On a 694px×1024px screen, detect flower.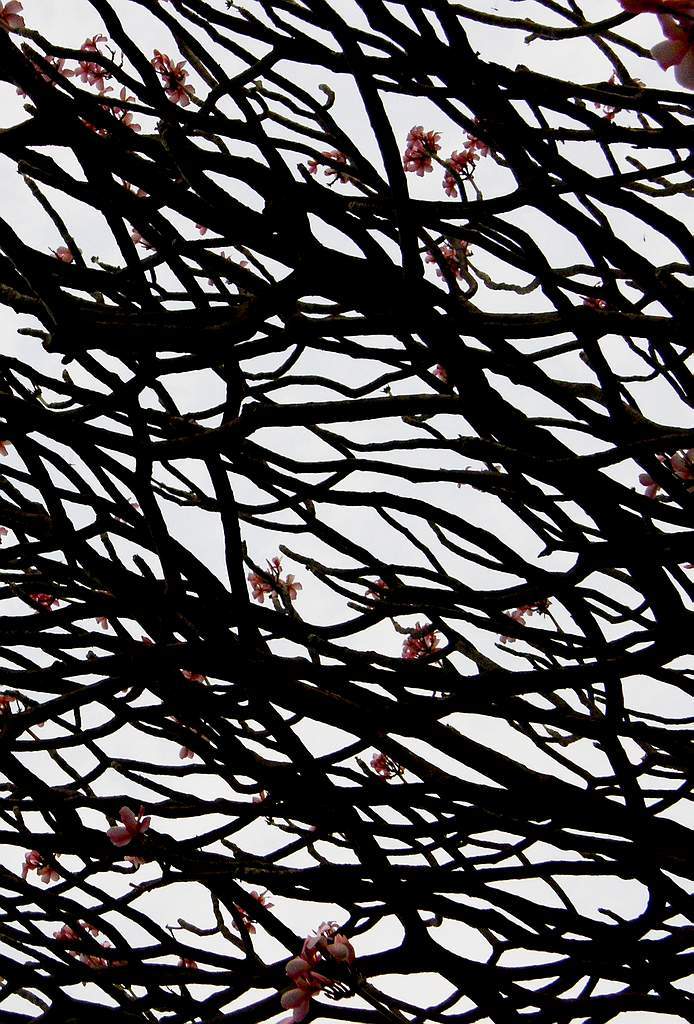
pyautogui.locateOnScreen(82, 85, 139, 138).
